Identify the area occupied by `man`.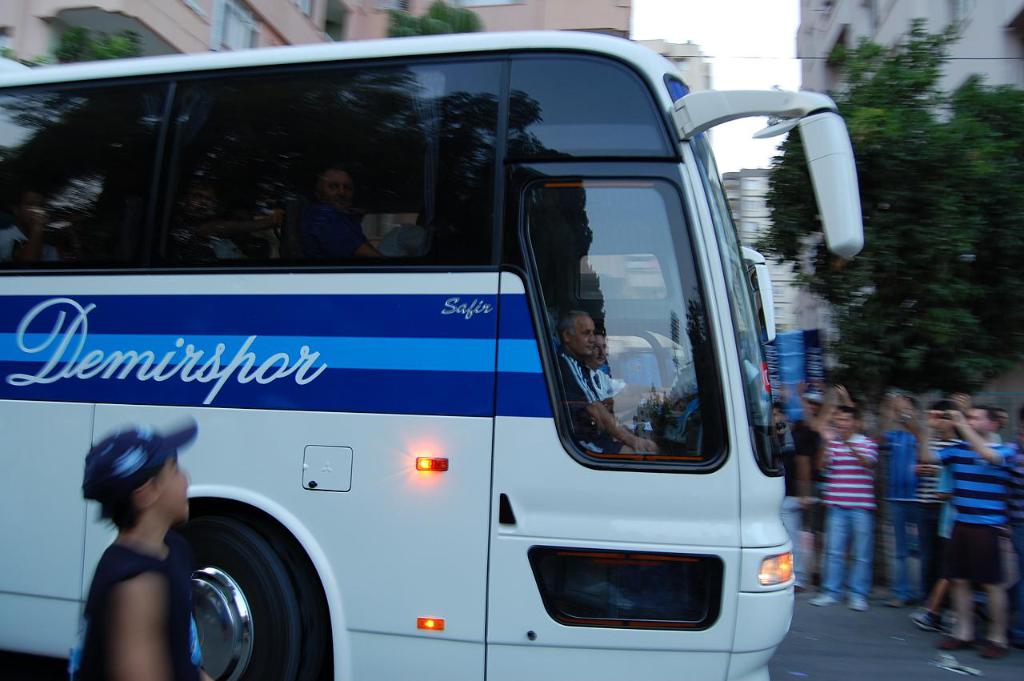
Area: select_region(562, 308, 657, 459).
